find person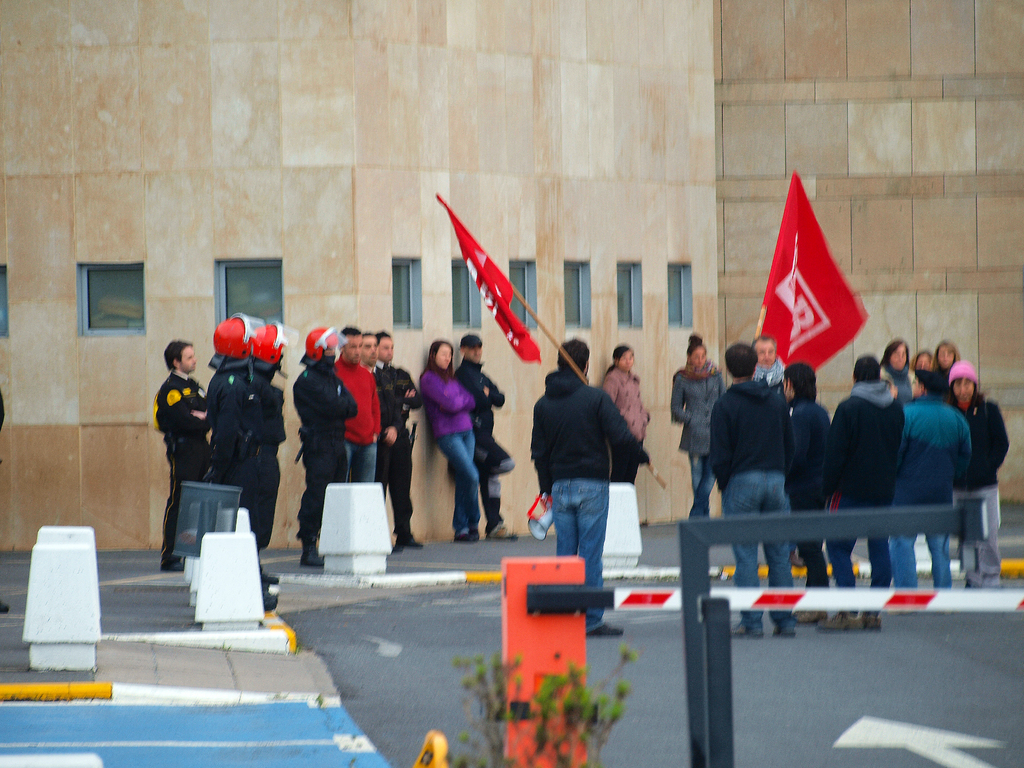
[left=932, top=339, right=961, bottom=382]
